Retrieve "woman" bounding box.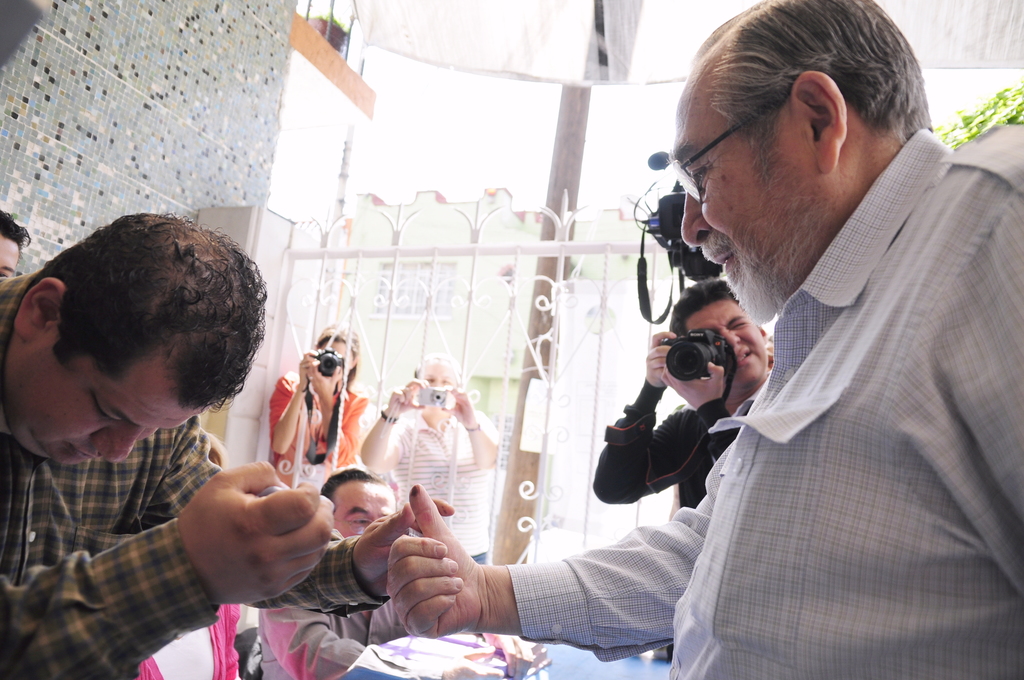
Bounding box: region(271, 324, 370, 487).
